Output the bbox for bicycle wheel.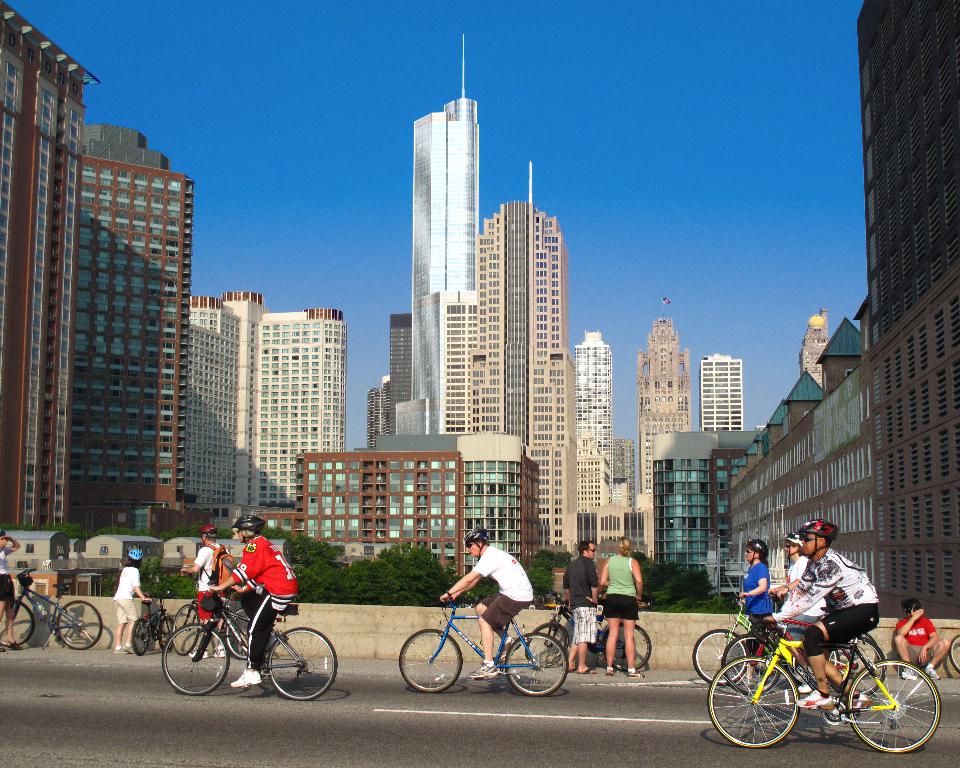
<box>524,621,570,667</box>.
